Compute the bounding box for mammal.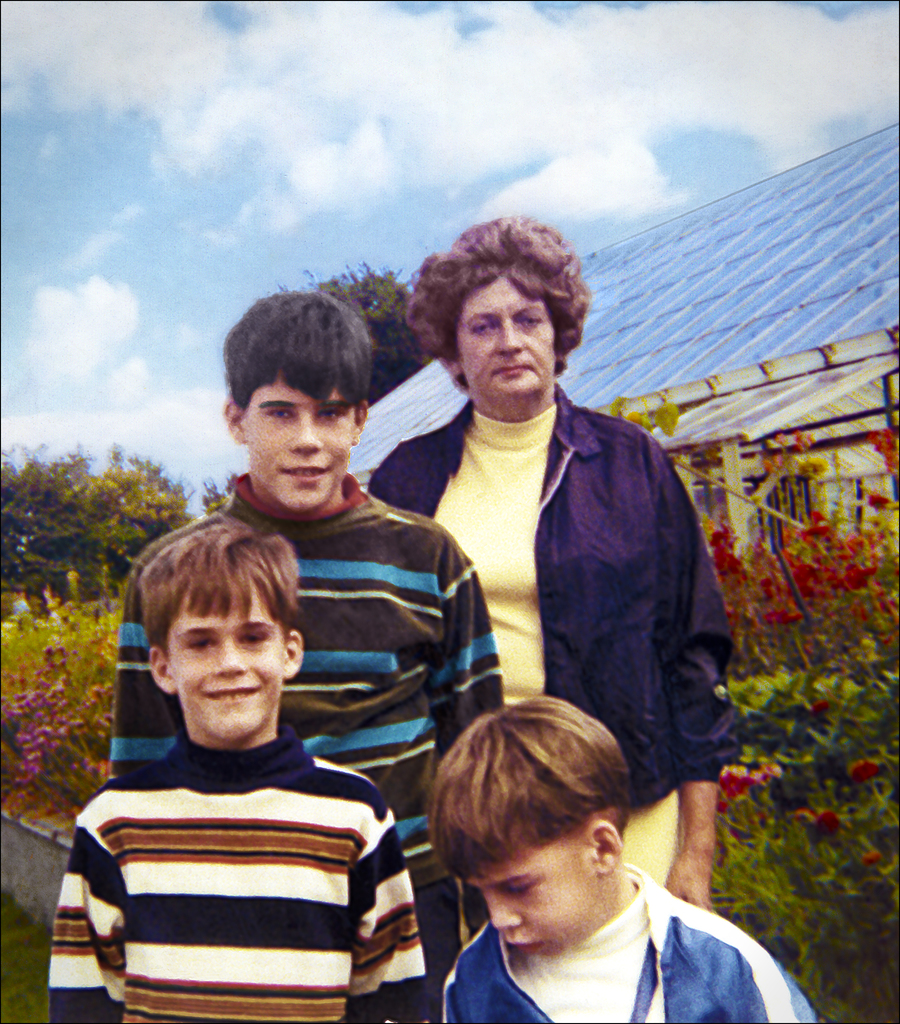
<region>110, 290, 503, 1021</region>.
